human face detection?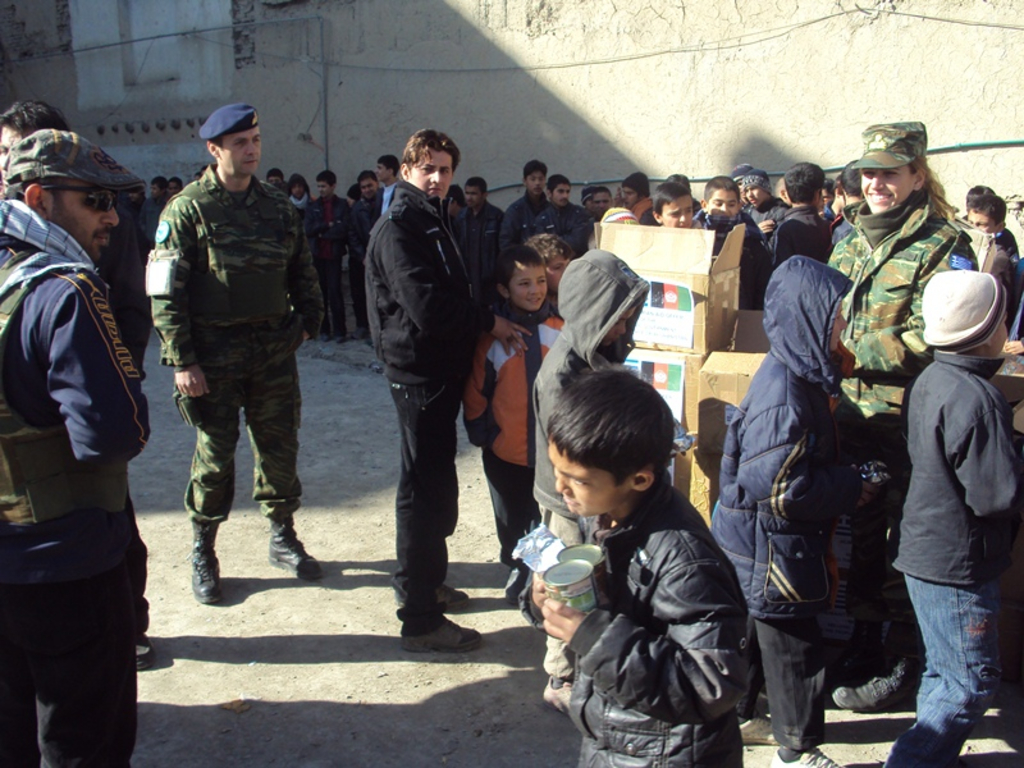
525, 170, 545, 202
